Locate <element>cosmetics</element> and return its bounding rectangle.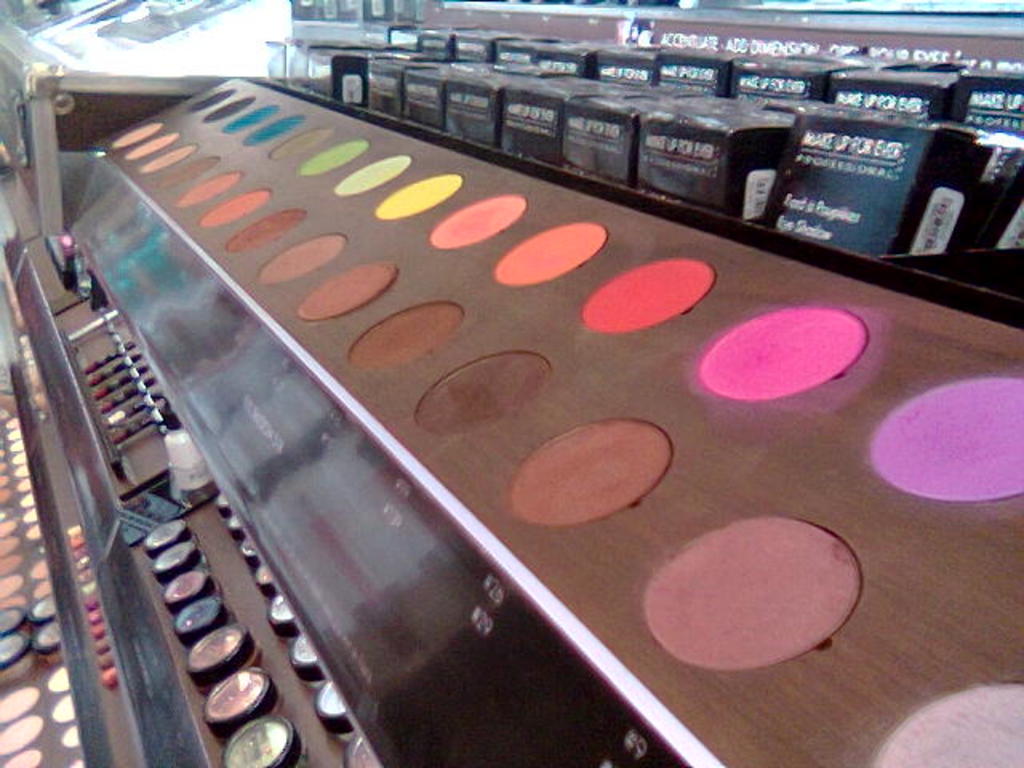
detection(699, 309, 867, 400).
